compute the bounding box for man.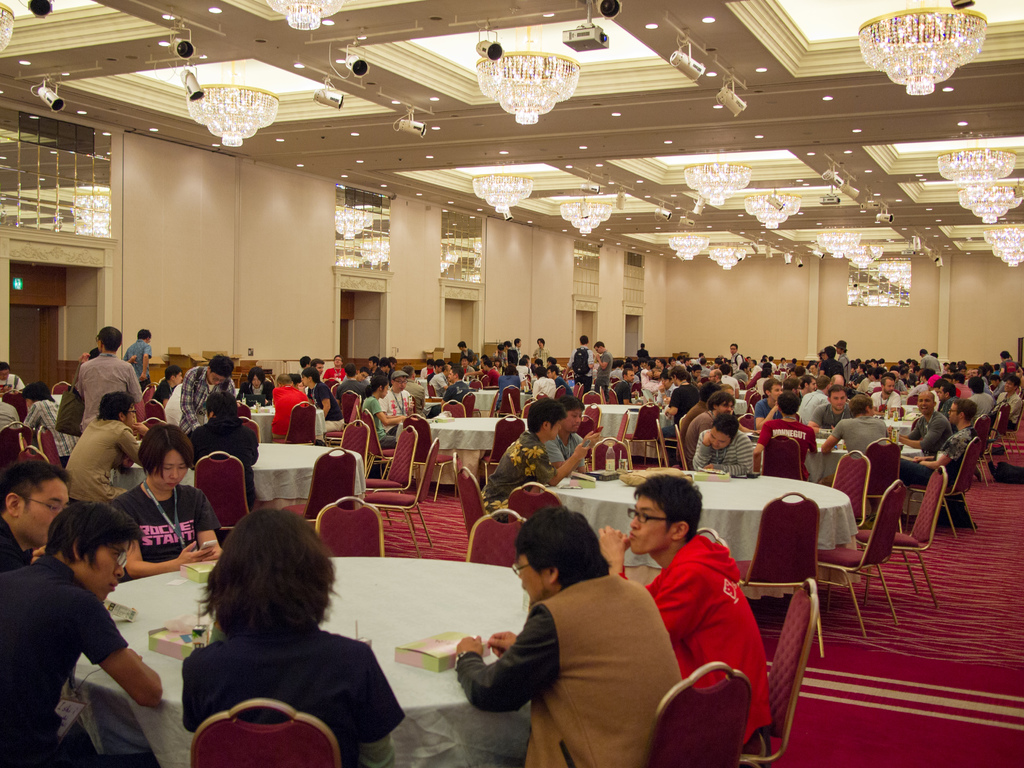
Rect(0, 497, 175, 767).
